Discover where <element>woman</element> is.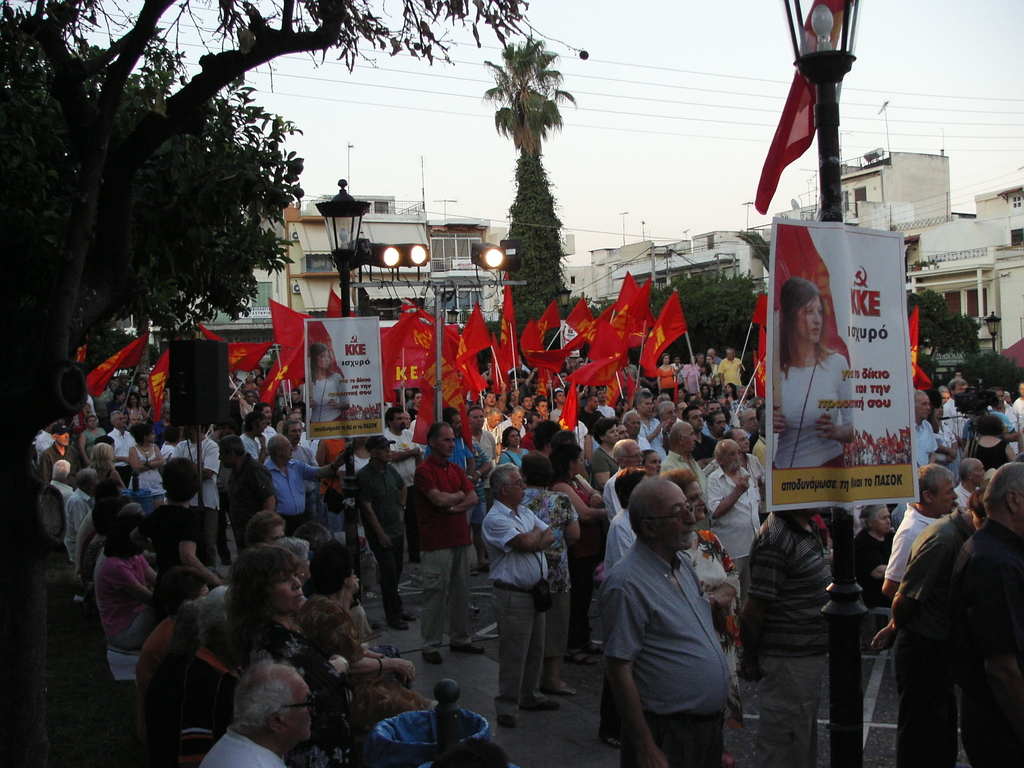
Discovered at <region>524, 447, 580, 696</region>.
